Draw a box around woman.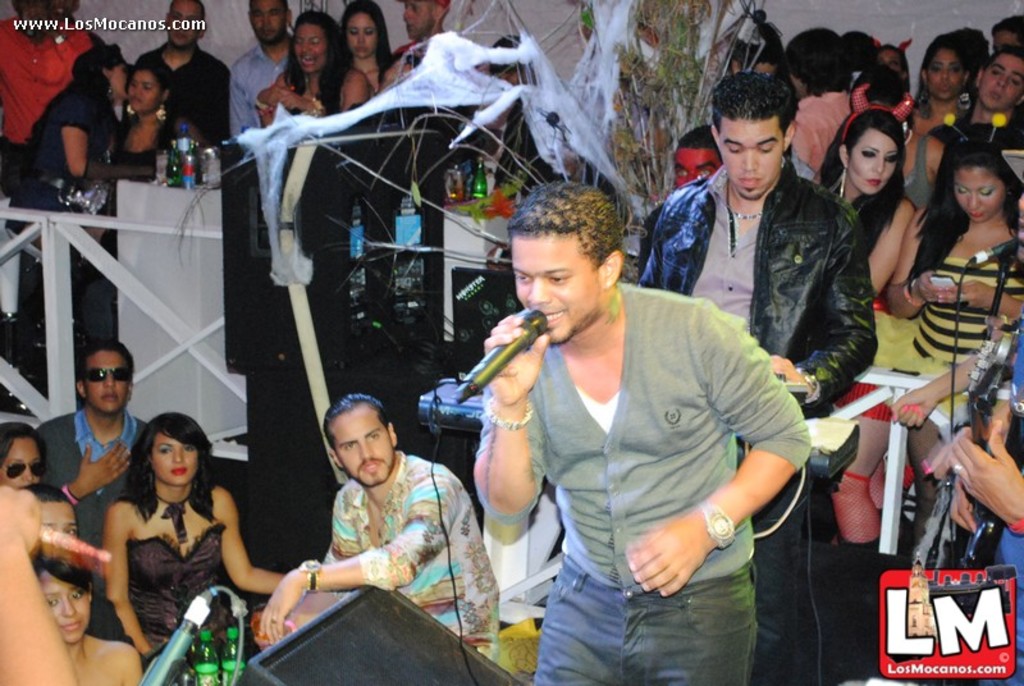
(884,140,1023,500).
